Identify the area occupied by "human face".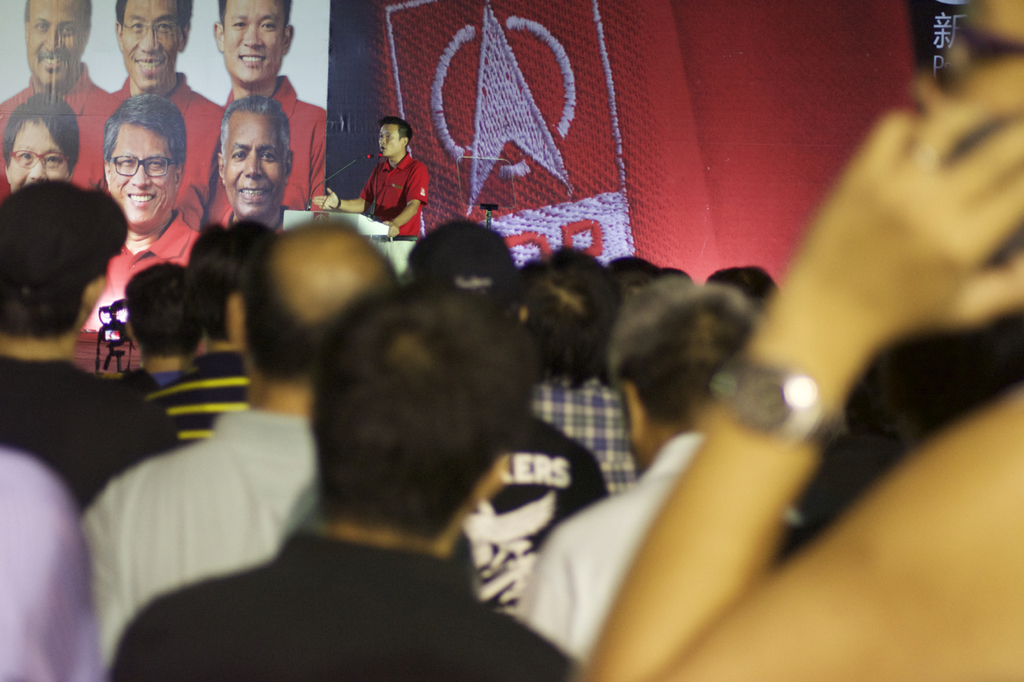
Area: 222/112/286/216.
